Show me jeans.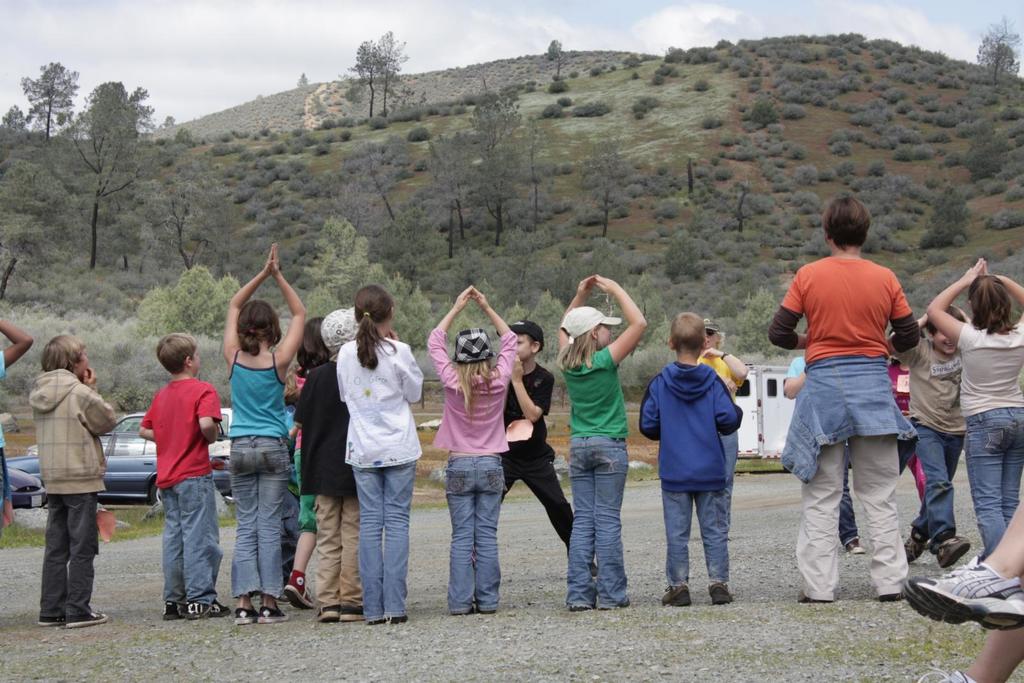
jeans is here: box(333, 451, 412, 628).
